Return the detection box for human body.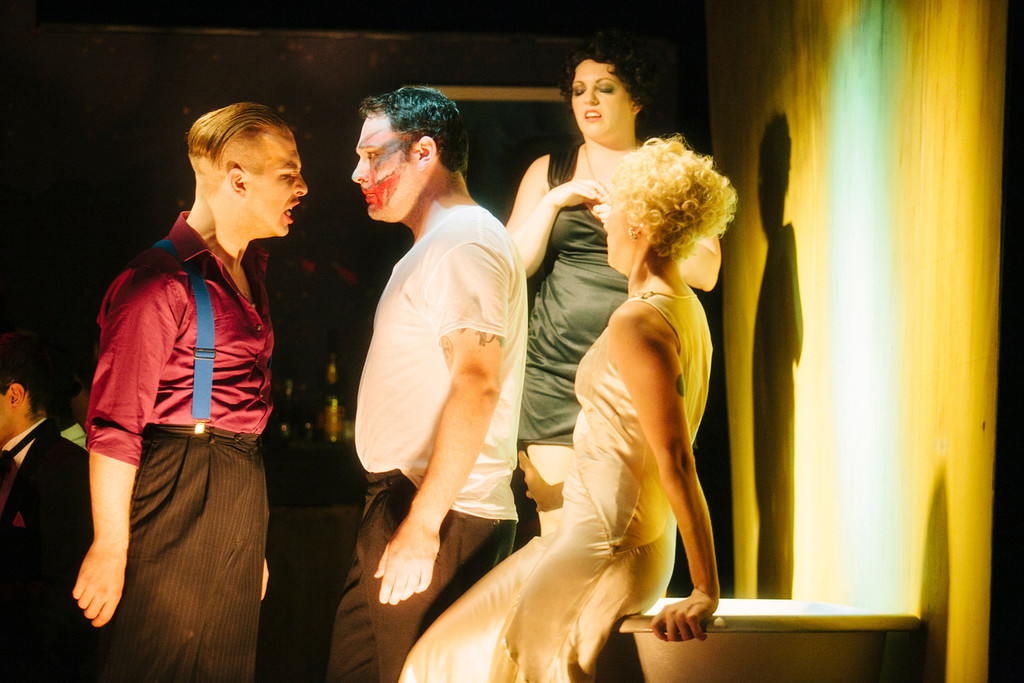
{"x1": 506, "y1": 136, "x2": 723, "y2": 538}.
